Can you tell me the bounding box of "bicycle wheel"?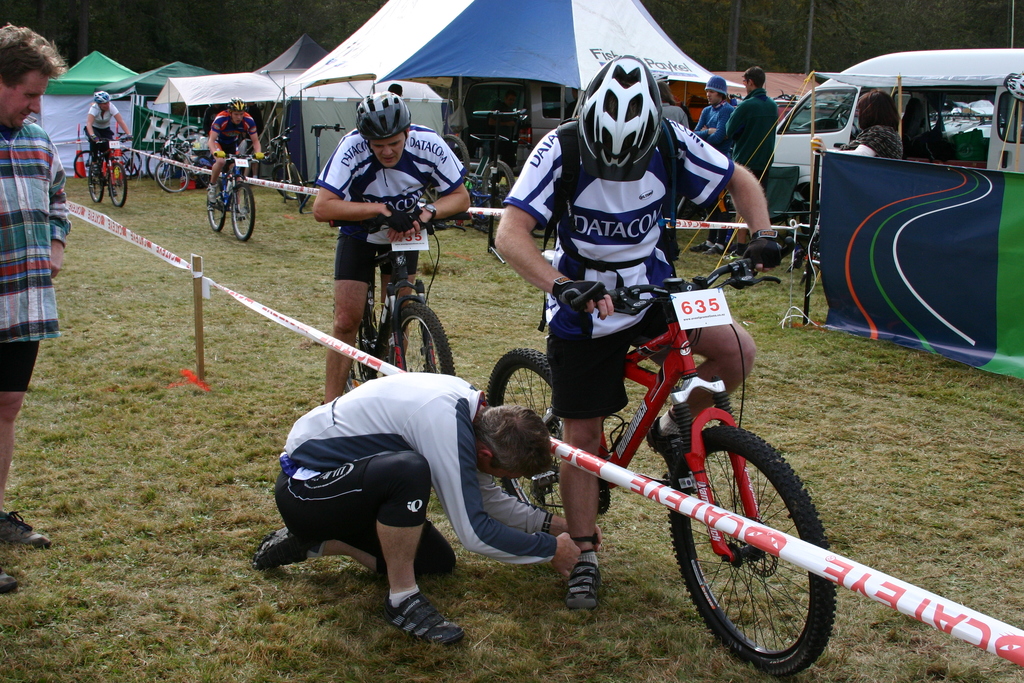
(x1=204, y1=176, x2=228, y2=232).
